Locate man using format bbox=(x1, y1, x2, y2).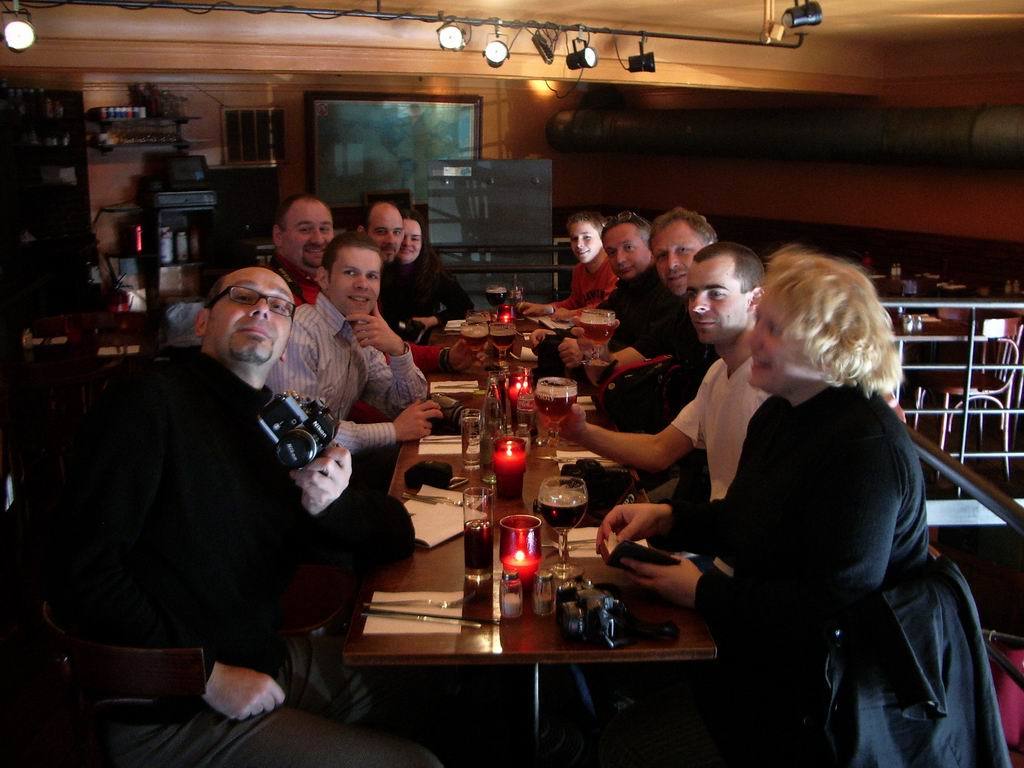
bbox=(262, 227, 444, 449).
